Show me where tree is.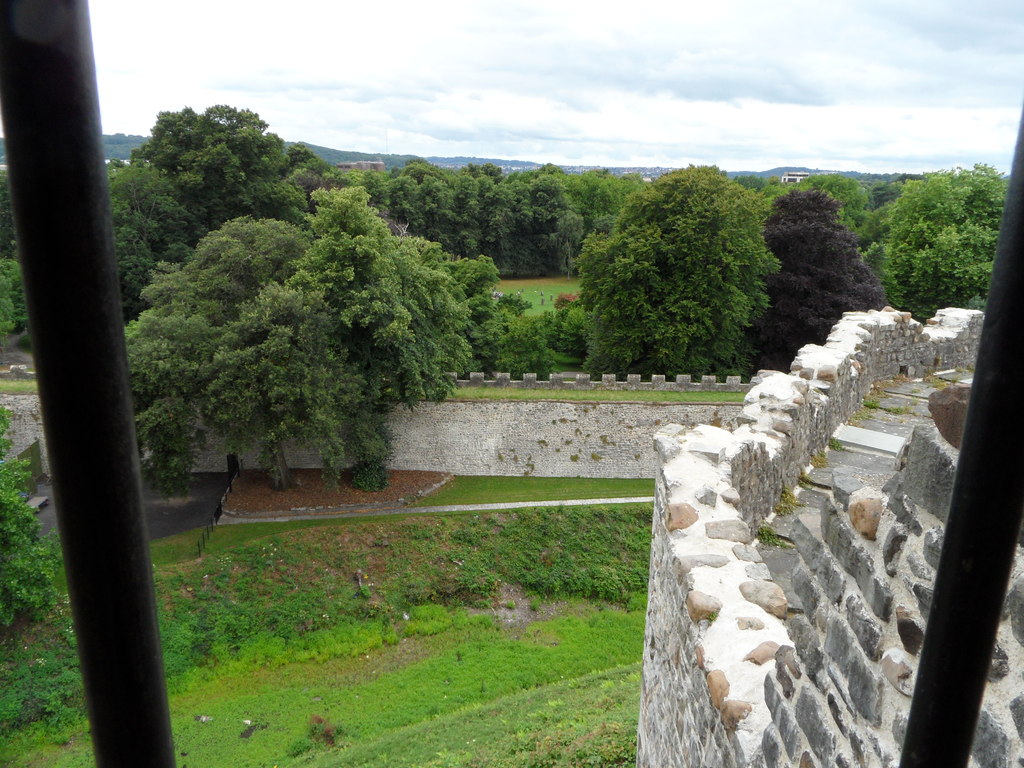
tree is at <region>107, 163, 201, 315</region>.
